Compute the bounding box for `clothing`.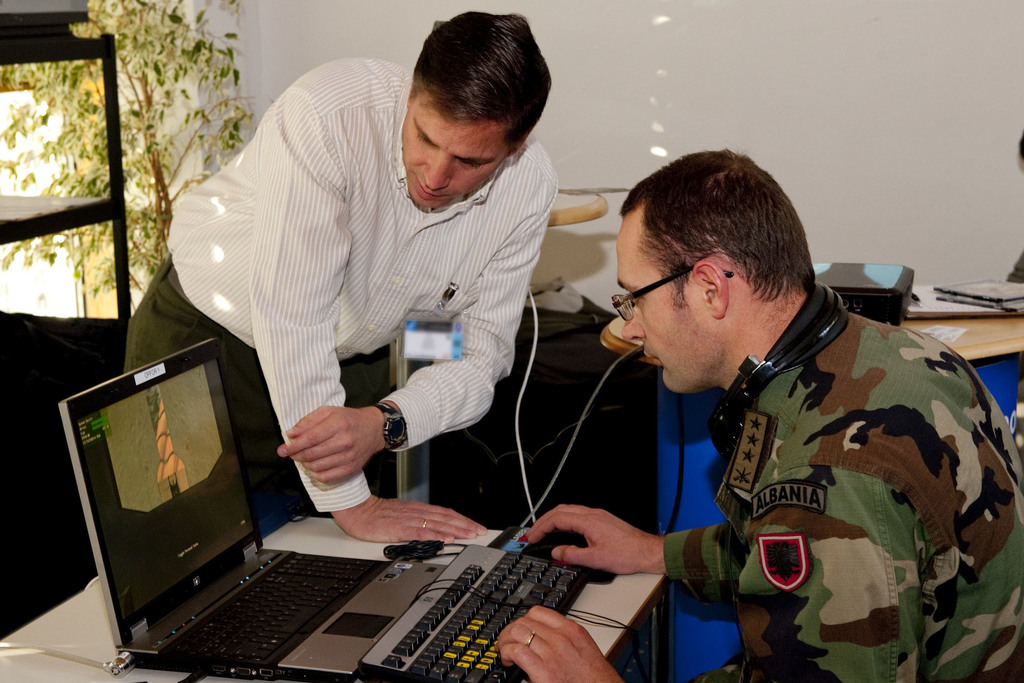
l=124, t=57, r=558, b=537.
